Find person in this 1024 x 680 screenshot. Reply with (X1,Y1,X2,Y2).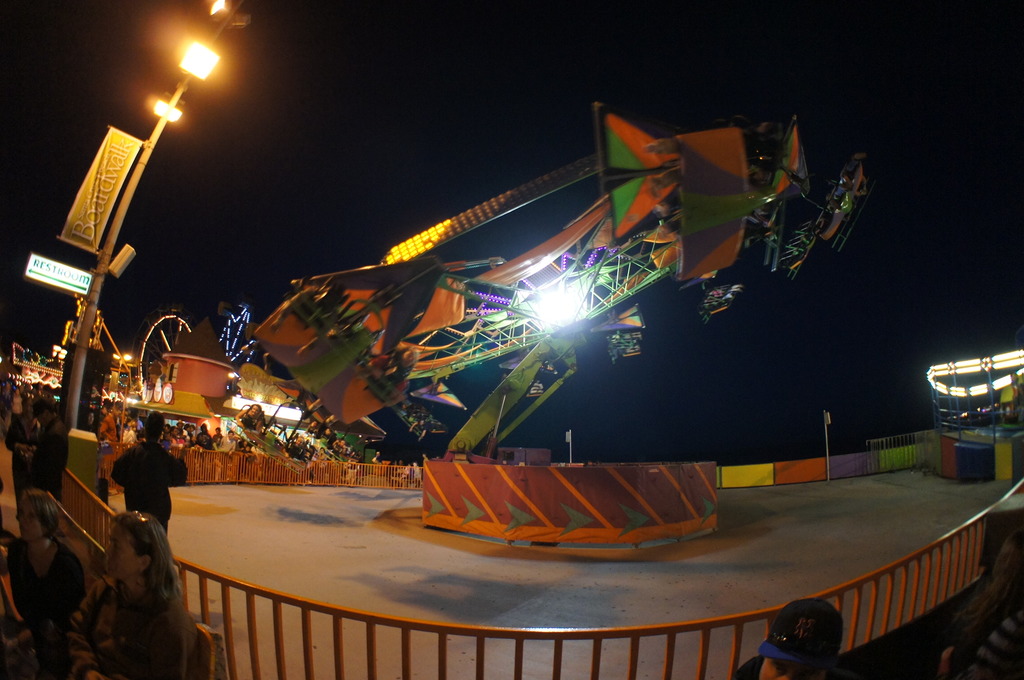
(730,599,855,679).
